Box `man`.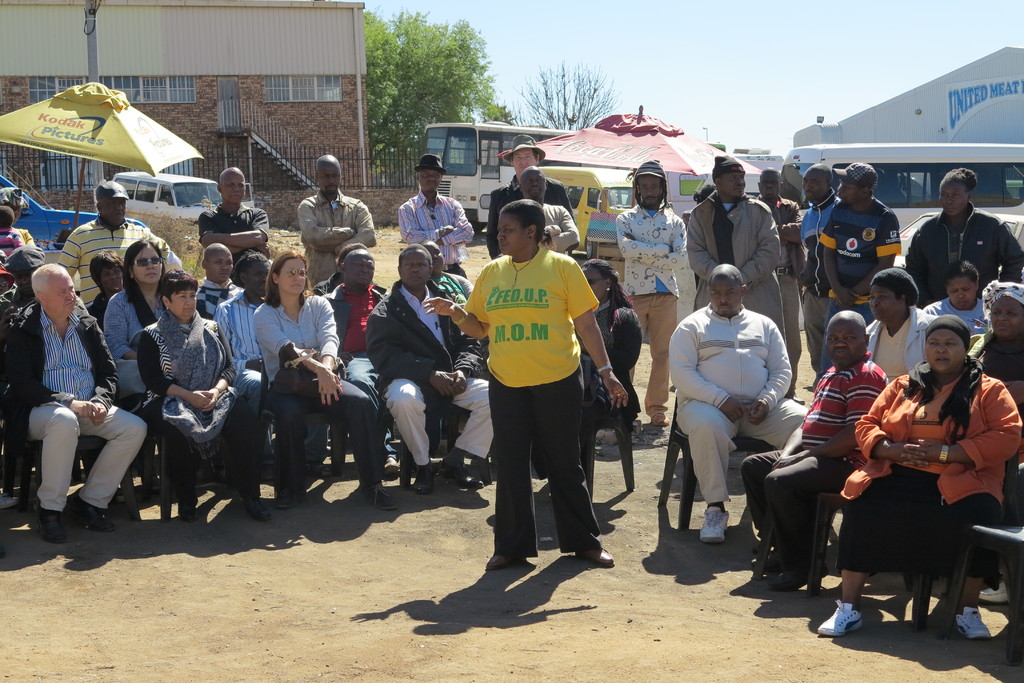
(819,160,902,379).
